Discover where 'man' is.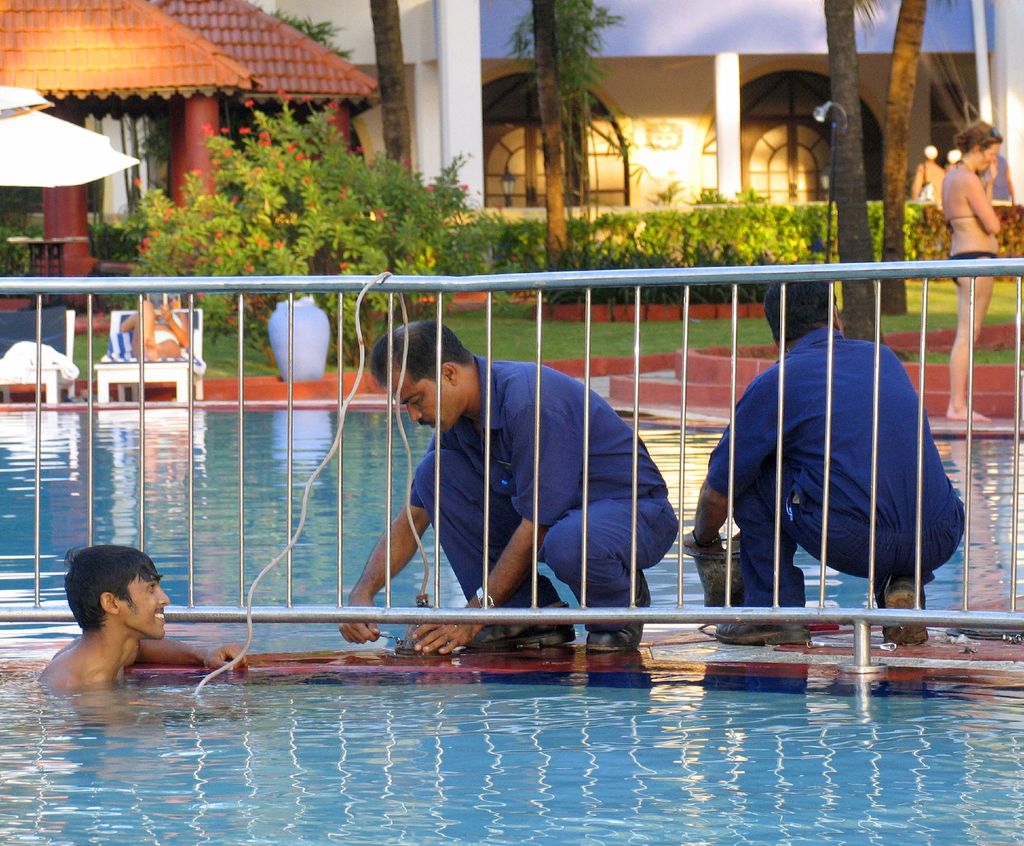
Discovered at 678, 281, 967, 646.
